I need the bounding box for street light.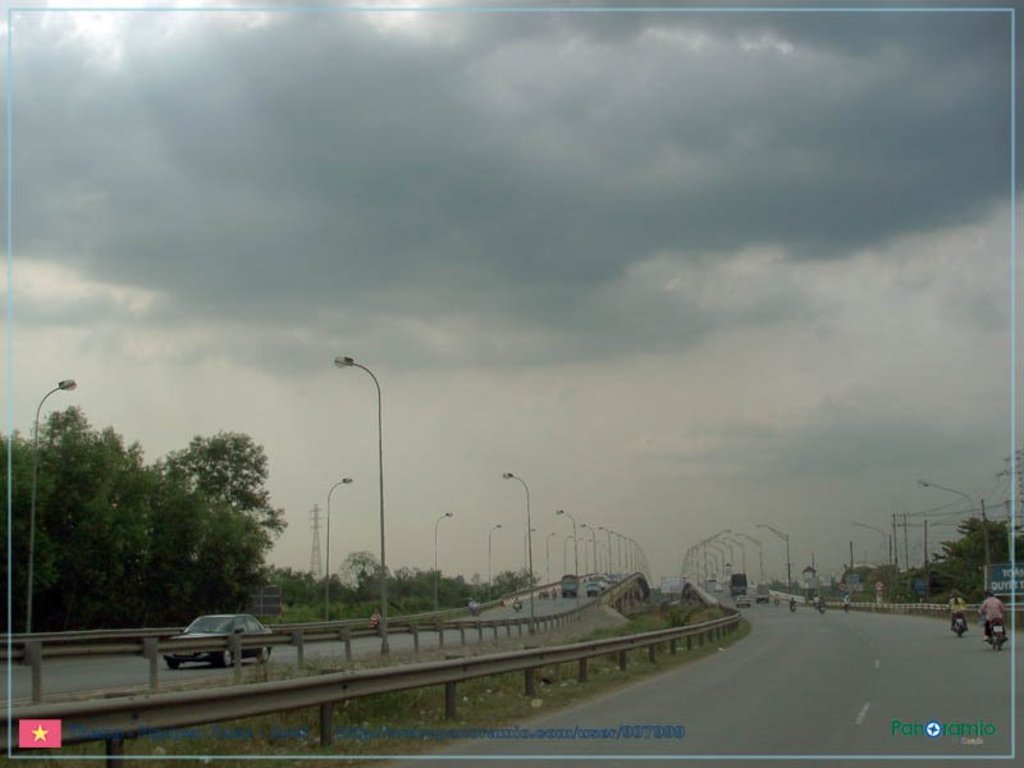
Here it is: (left=561, top=531, right=571, bottom=580).
